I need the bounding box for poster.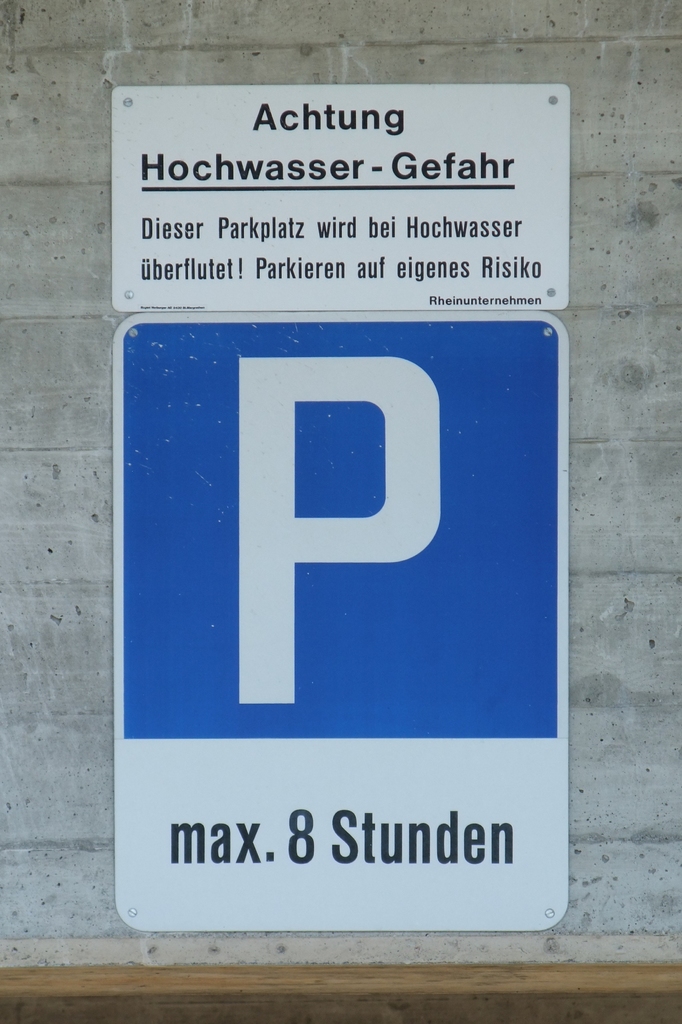
Here it is: bbox=(111, 77, 575, 310).
